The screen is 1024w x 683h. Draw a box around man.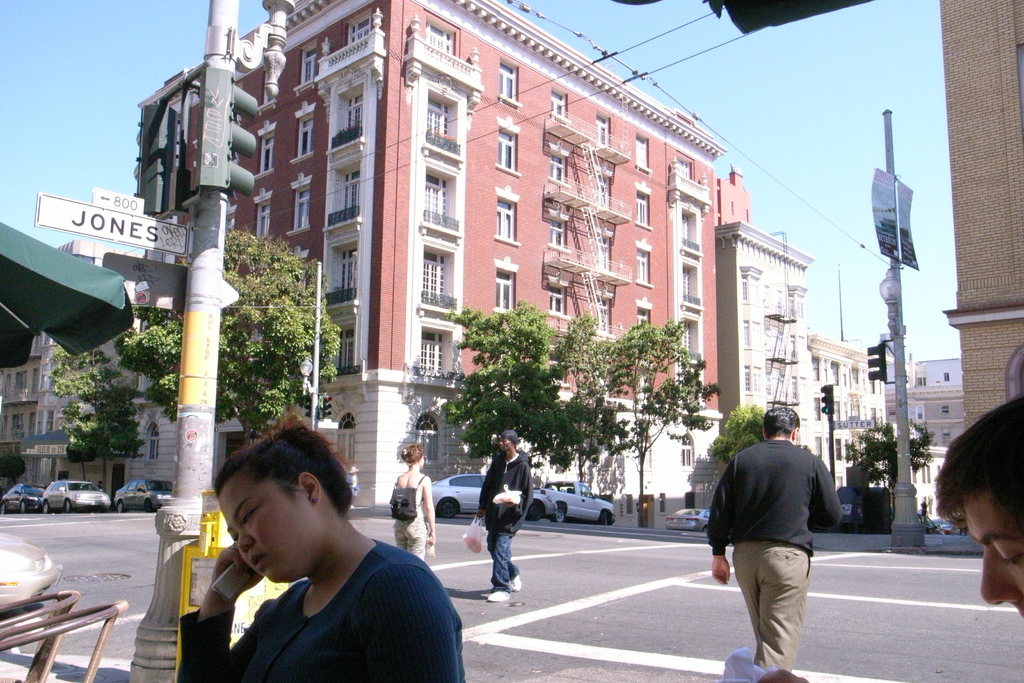
l=717, t=406, r=847, b=669.
